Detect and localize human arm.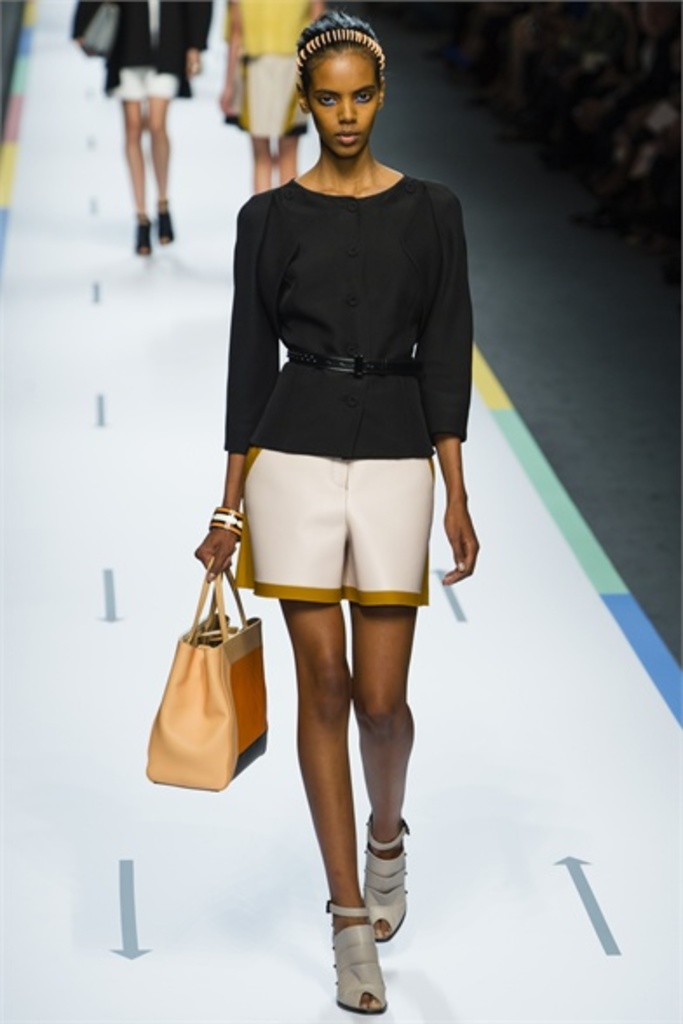
Localized at detection(190, 0, 213, 78).
